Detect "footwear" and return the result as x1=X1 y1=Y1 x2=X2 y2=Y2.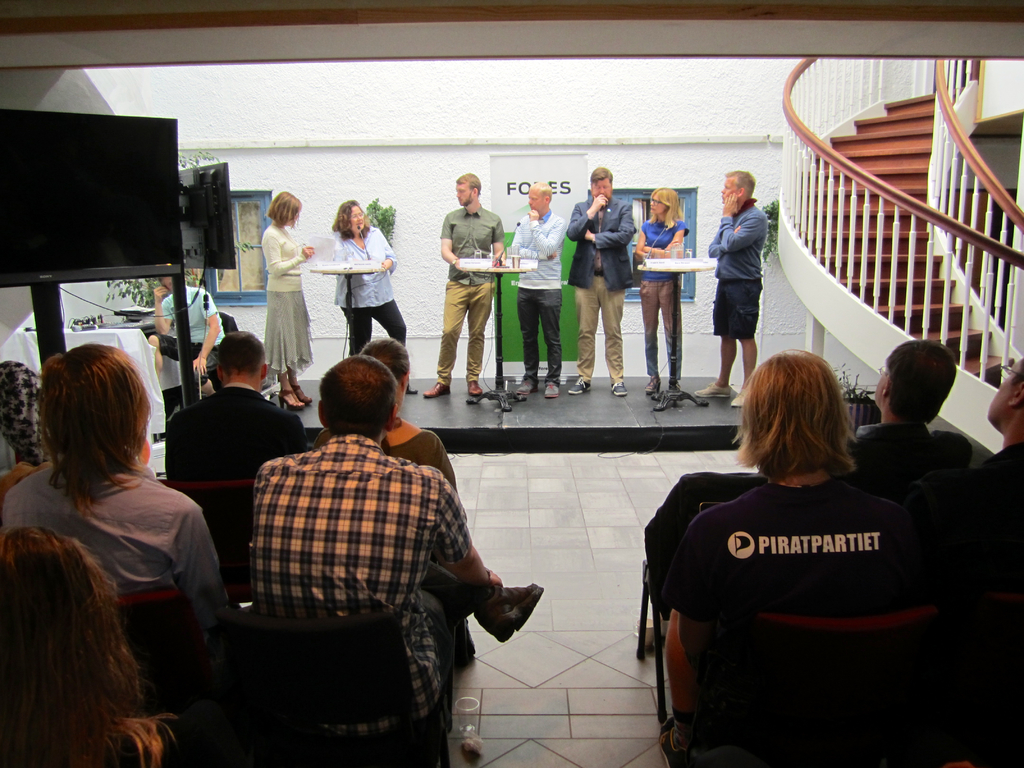
x1=518 y1=380 x2=538 y2=397.
